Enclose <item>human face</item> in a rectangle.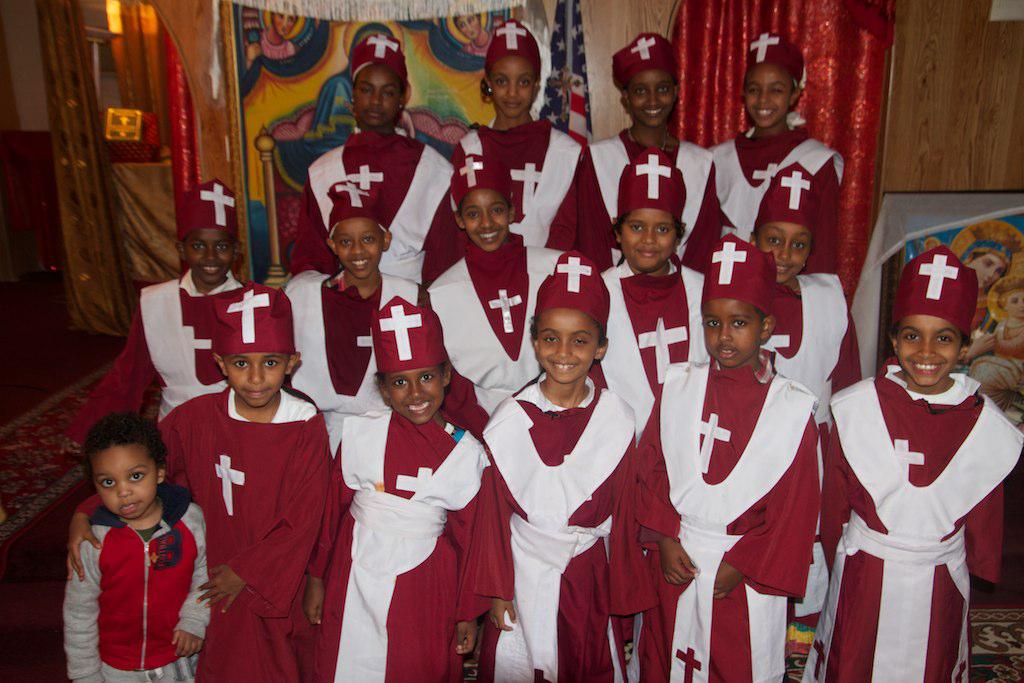
x1=335, y1=215, x2=384, y2=277.
